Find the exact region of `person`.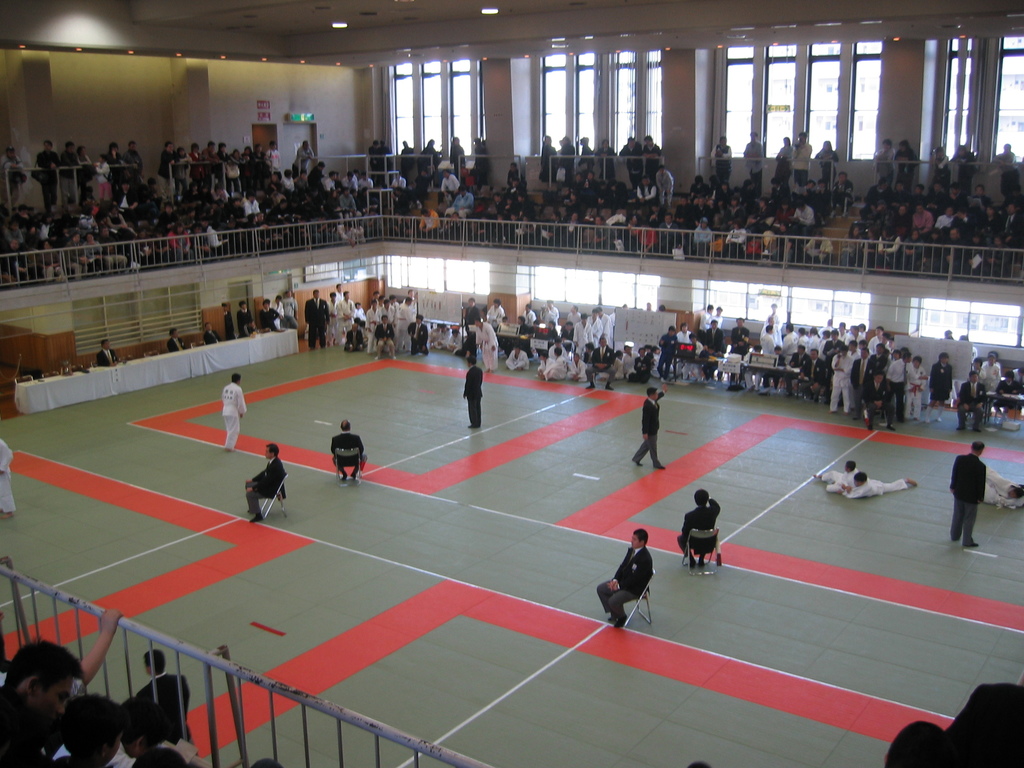
Exact region: [893,346,905,419].
